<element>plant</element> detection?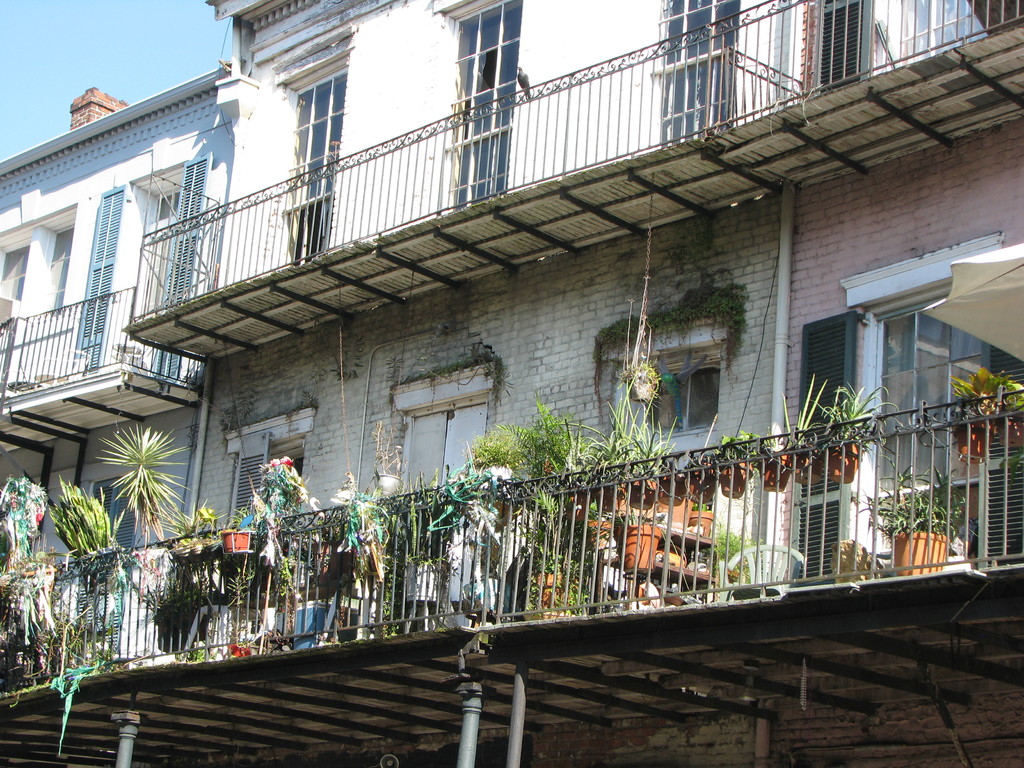
<region>56, 611, 132, 686</region>
